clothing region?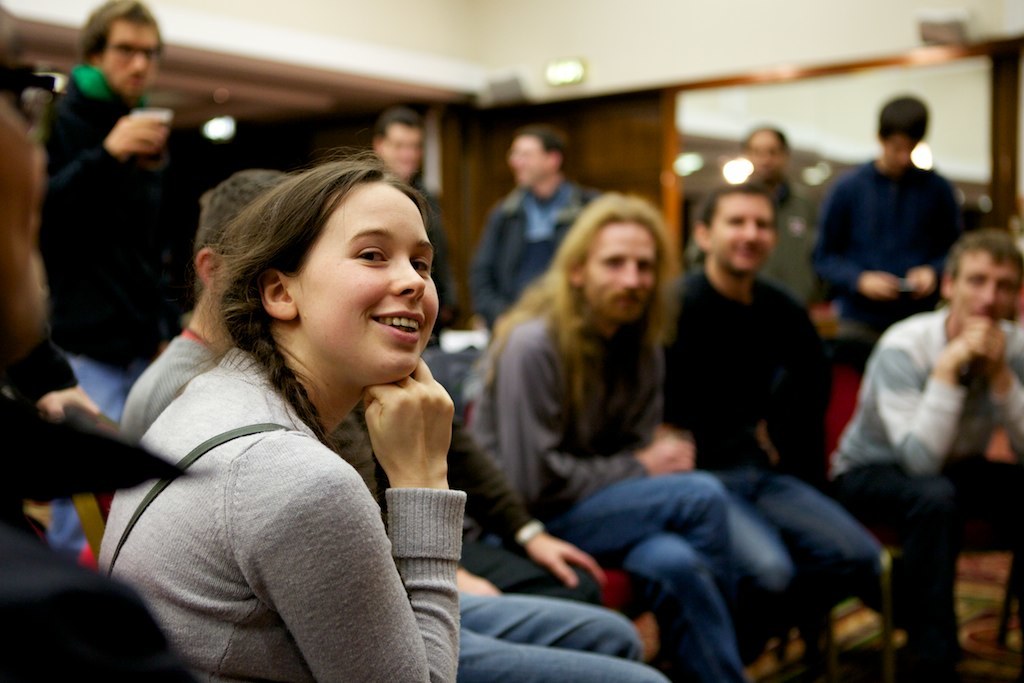
bbox(473, 181, 594, 323)
